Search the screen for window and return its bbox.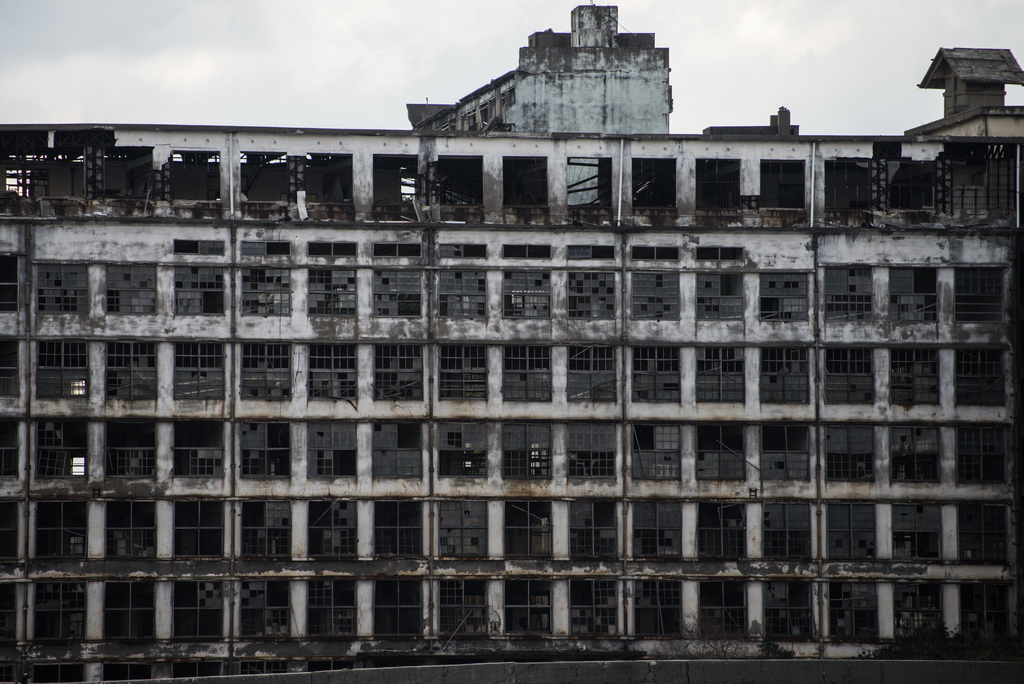
Found: x1=175 y1=418 x2=225 y2=479.
